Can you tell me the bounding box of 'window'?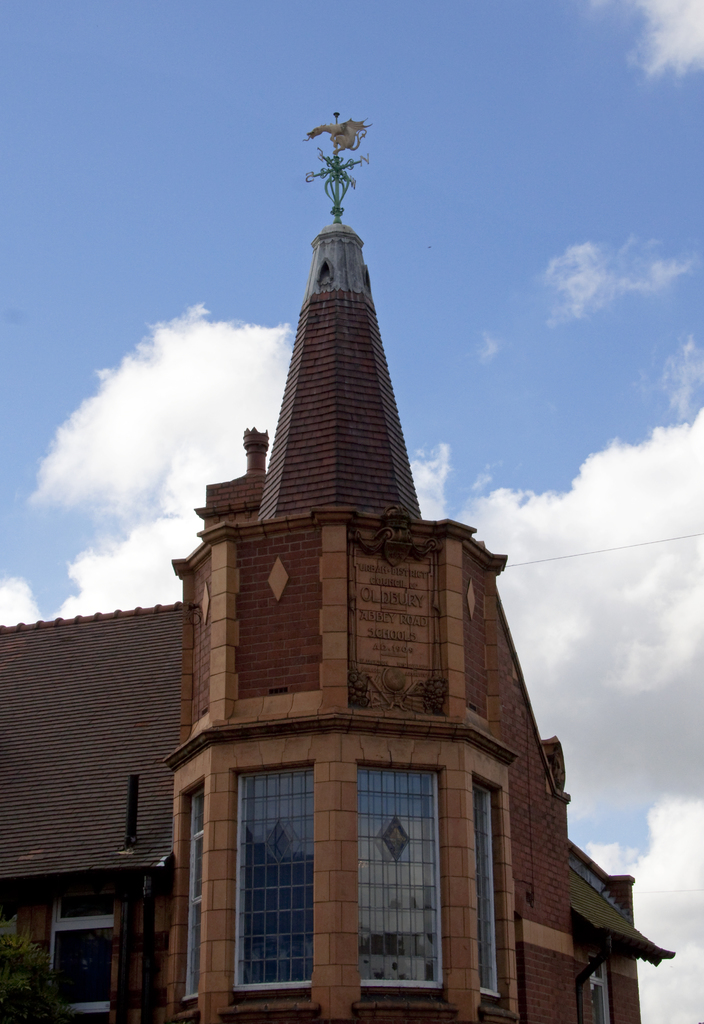
<bbox>53, 893, 121, 1023</bbox>.
